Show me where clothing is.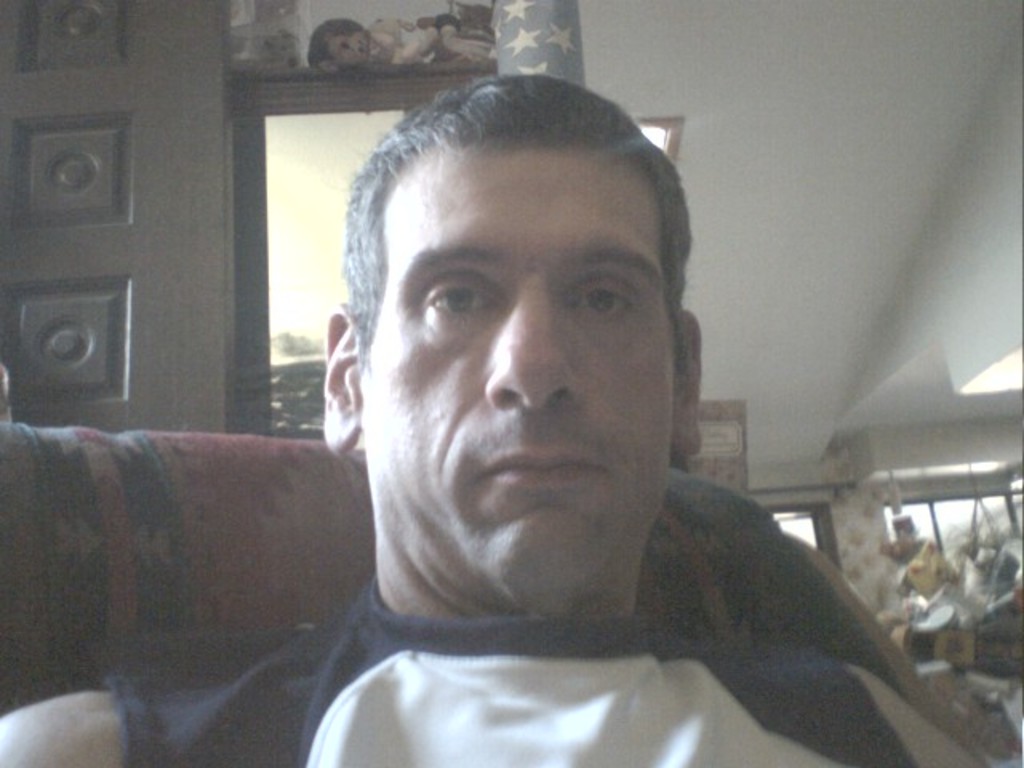
clothing is at [x1=82, y1=530, x2=989, y2=766].
